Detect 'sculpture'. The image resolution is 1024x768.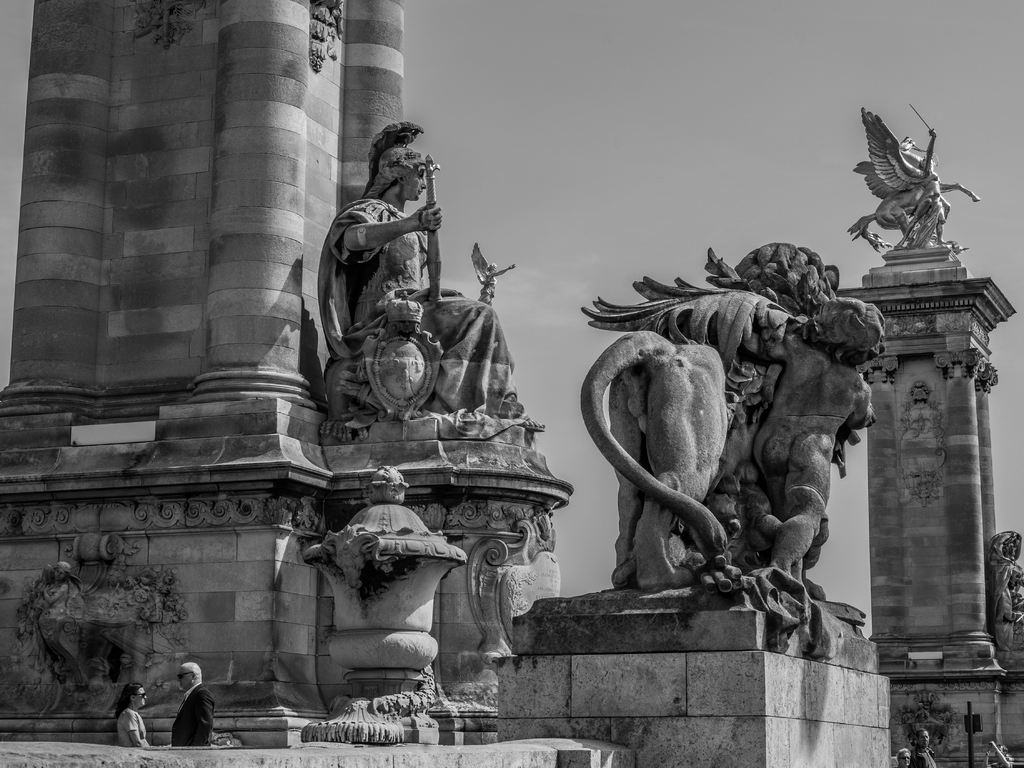
box=[587, 247, 873, 649].
